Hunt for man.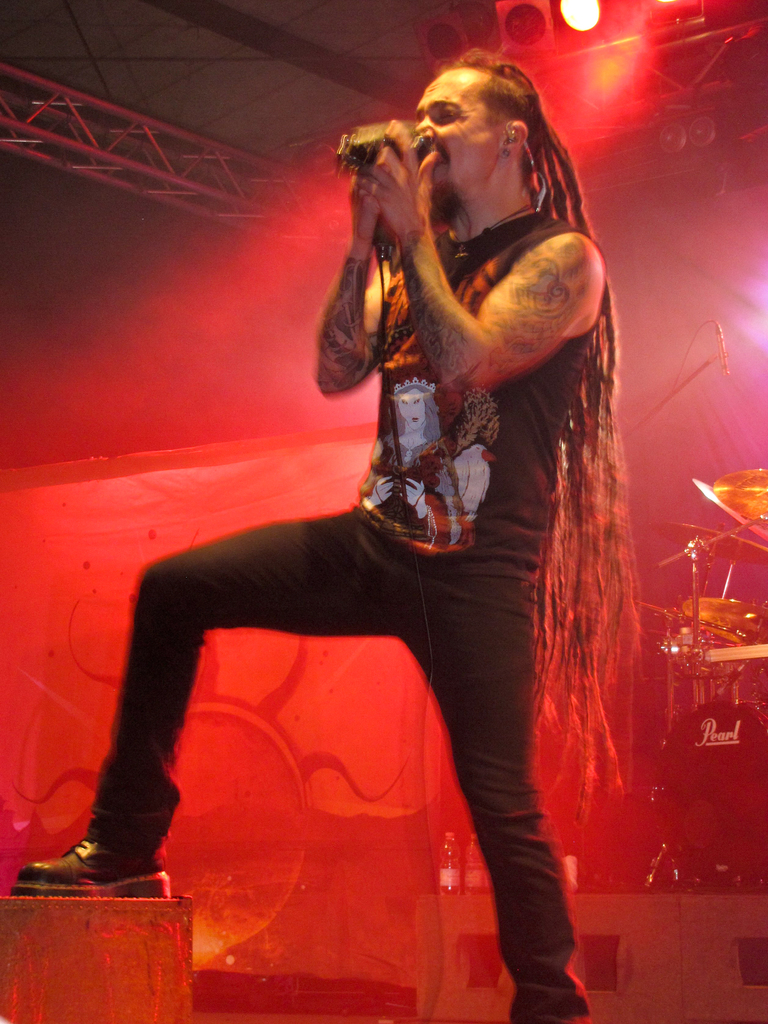
Hunted down at bbox=[121, 63, 661, 1005].
